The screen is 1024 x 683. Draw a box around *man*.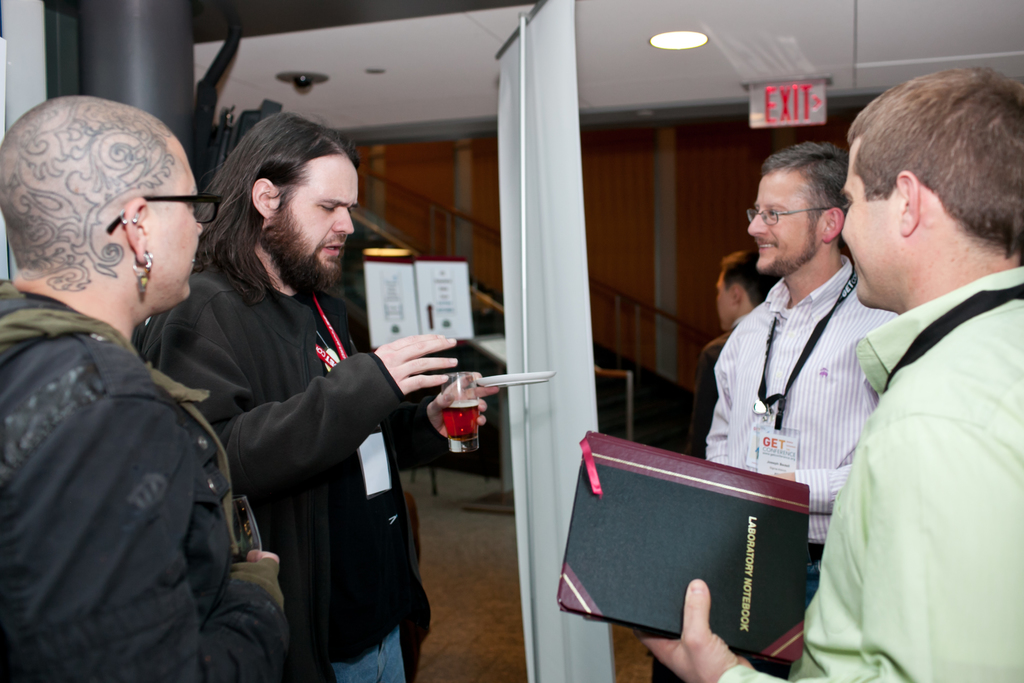
(701, 254, 778, 457).
